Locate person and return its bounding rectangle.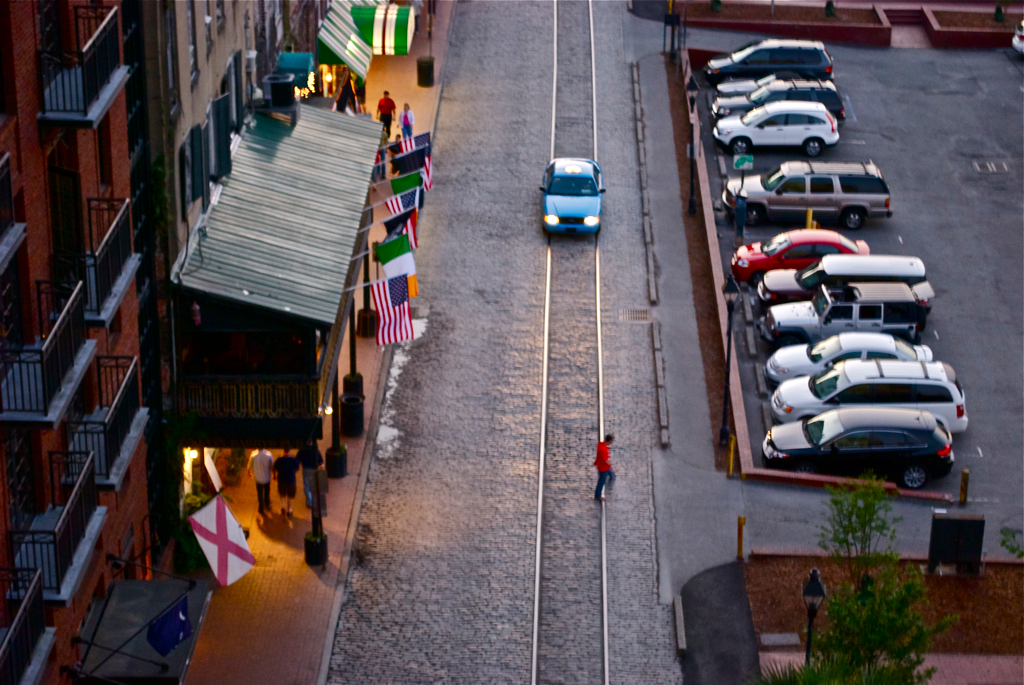
[left=275, top=445, right=306, bottom=507].
